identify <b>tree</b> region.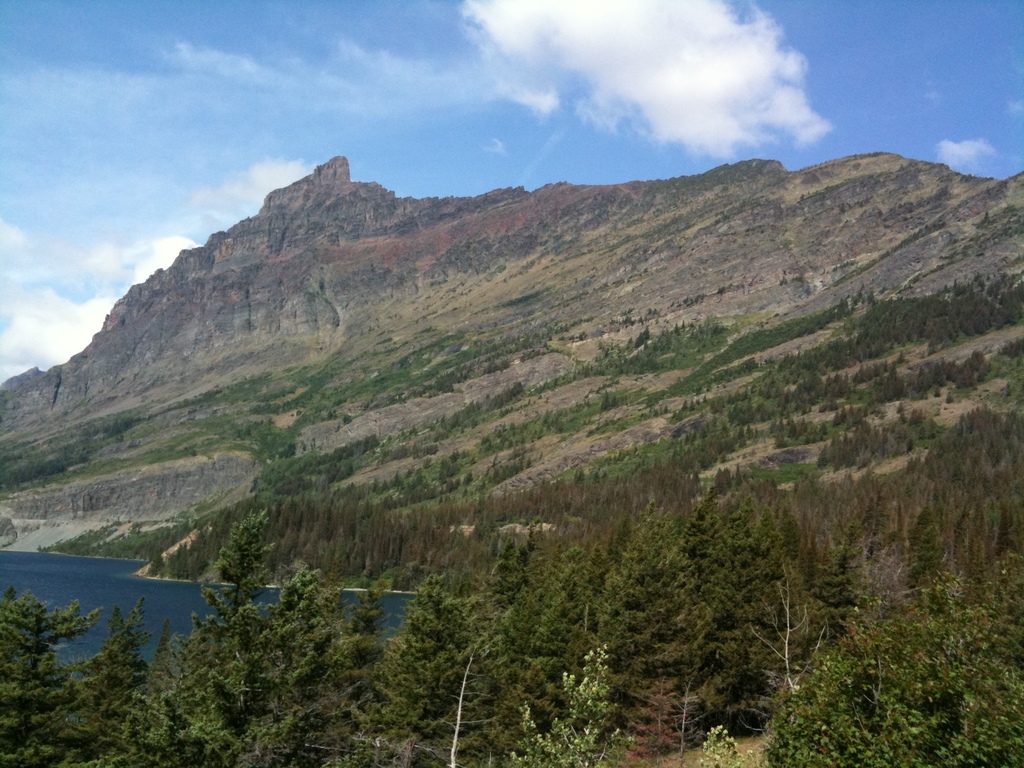
Region: <region>613, 474, 792, 767</region>.
